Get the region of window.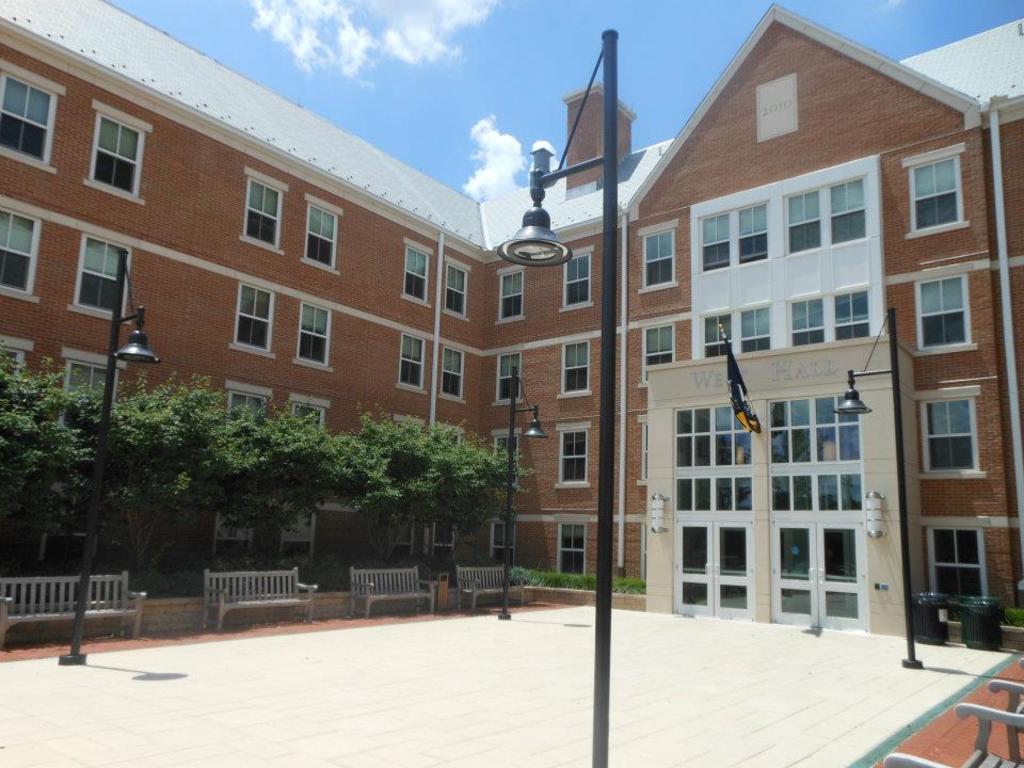
bbox=[733, 297, 768, 356].
